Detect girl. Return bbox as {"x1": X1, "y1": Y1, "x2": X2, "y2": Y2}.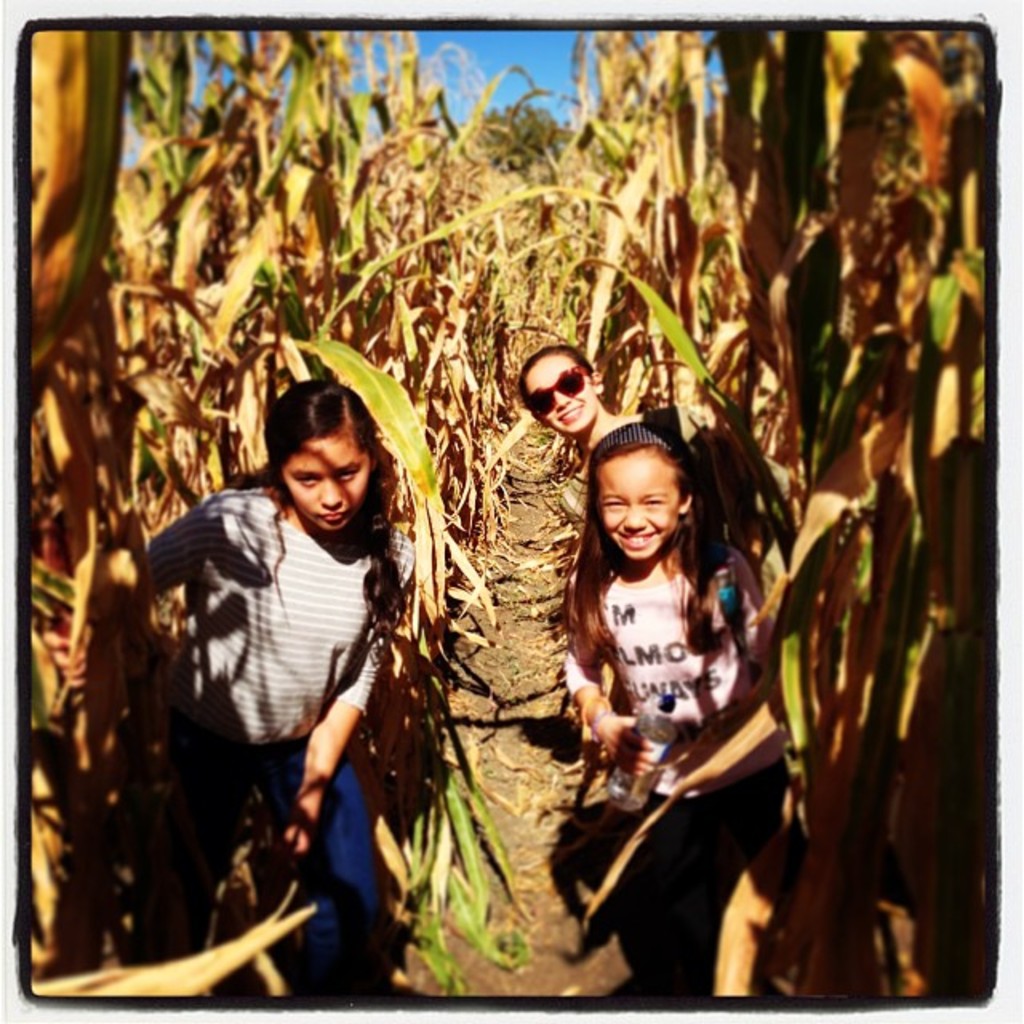
{"x1": 558, "y1": 424, "x2": 762, "y2": 1006}.
